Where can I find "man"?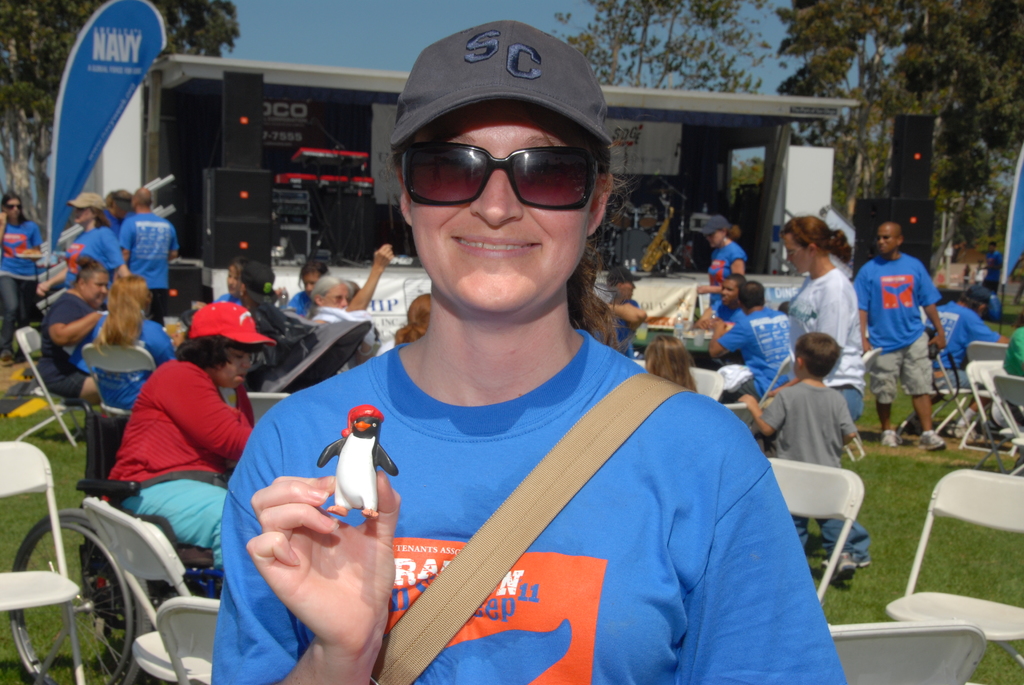
You can find it at 100 186 136 236.
